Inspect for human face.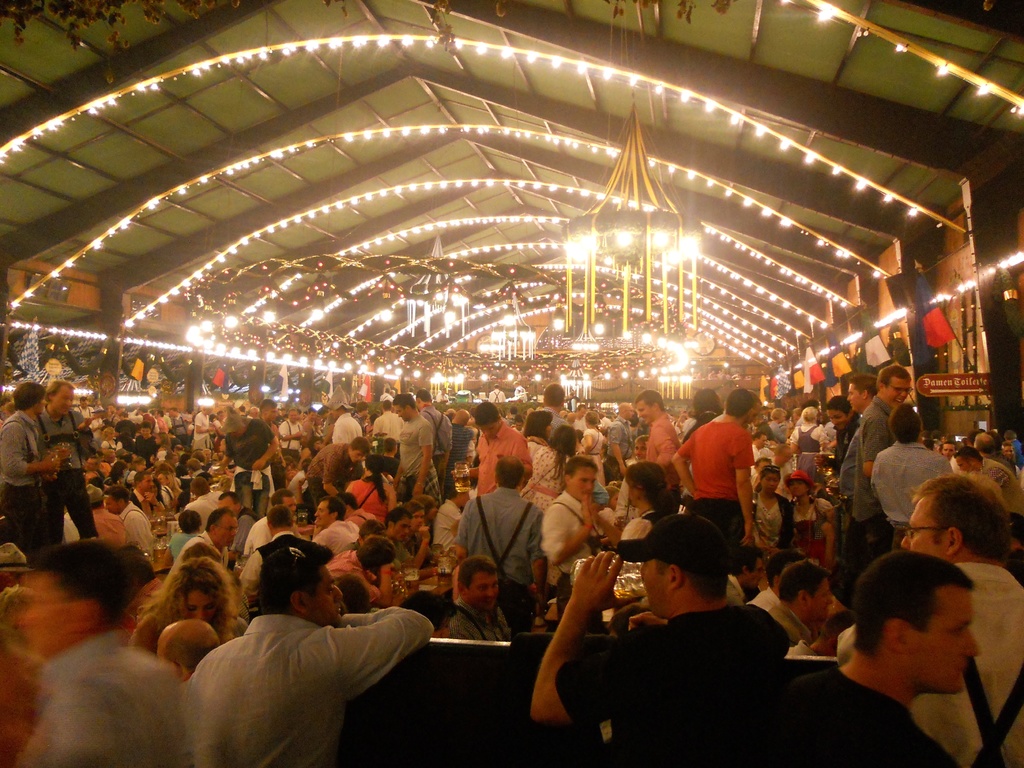
Inspection: 143 476 155 491.
